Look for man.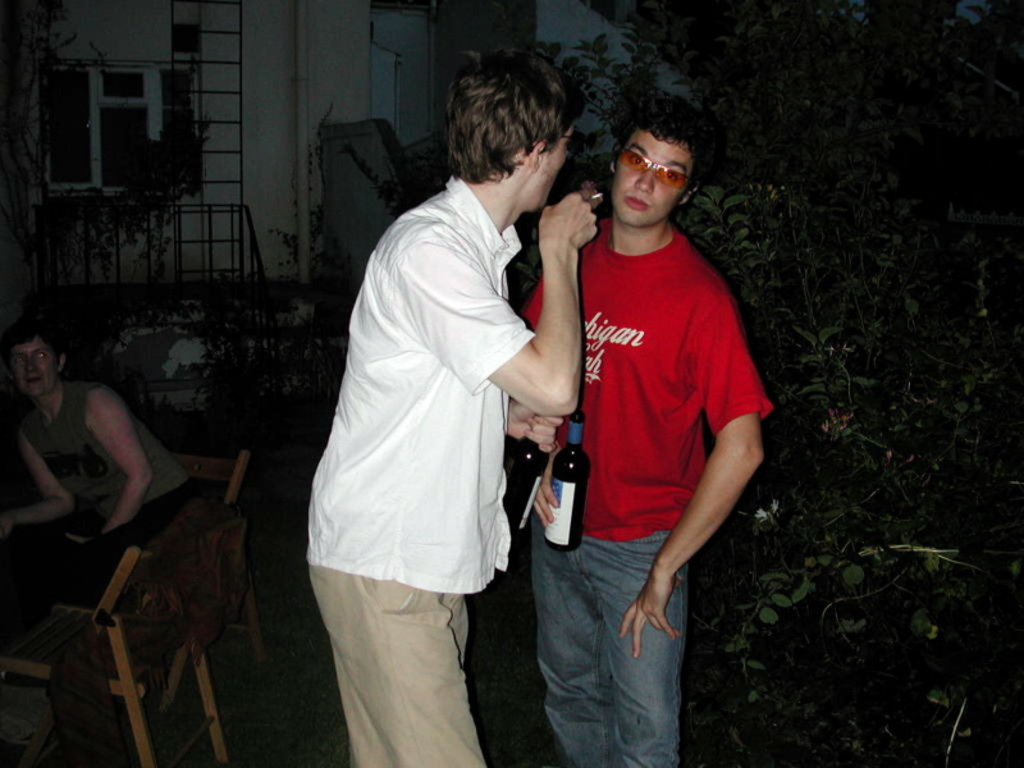
Found: box=[520, 96, 777, 767].
